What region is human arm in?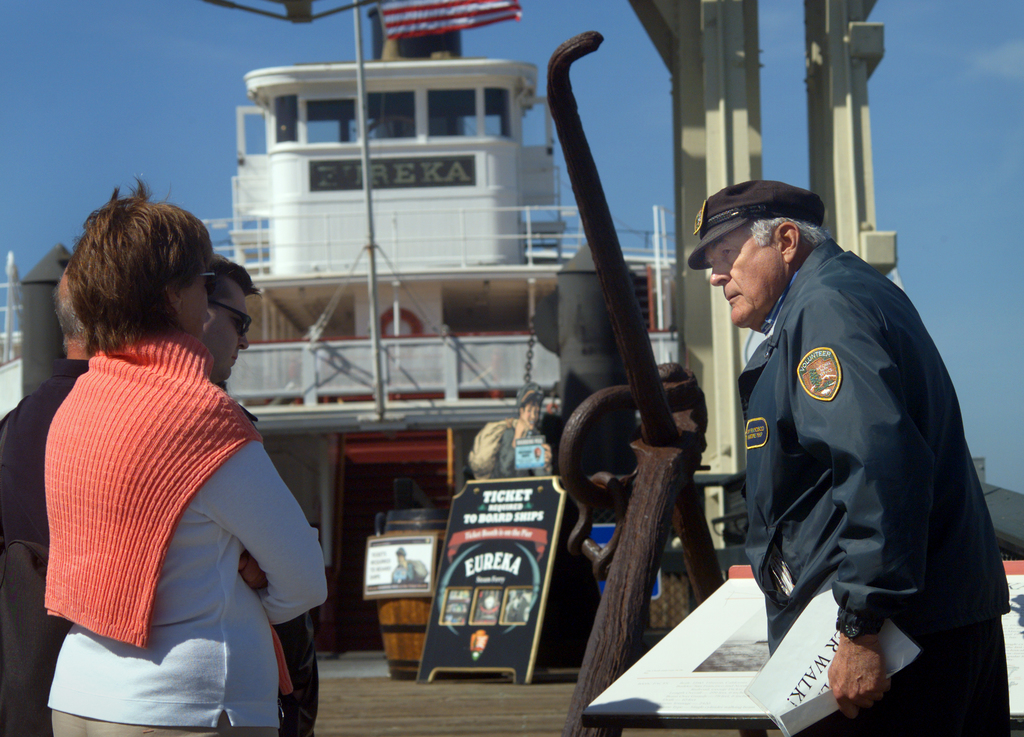
(left=821, top=632, right=885, bottom=722).
